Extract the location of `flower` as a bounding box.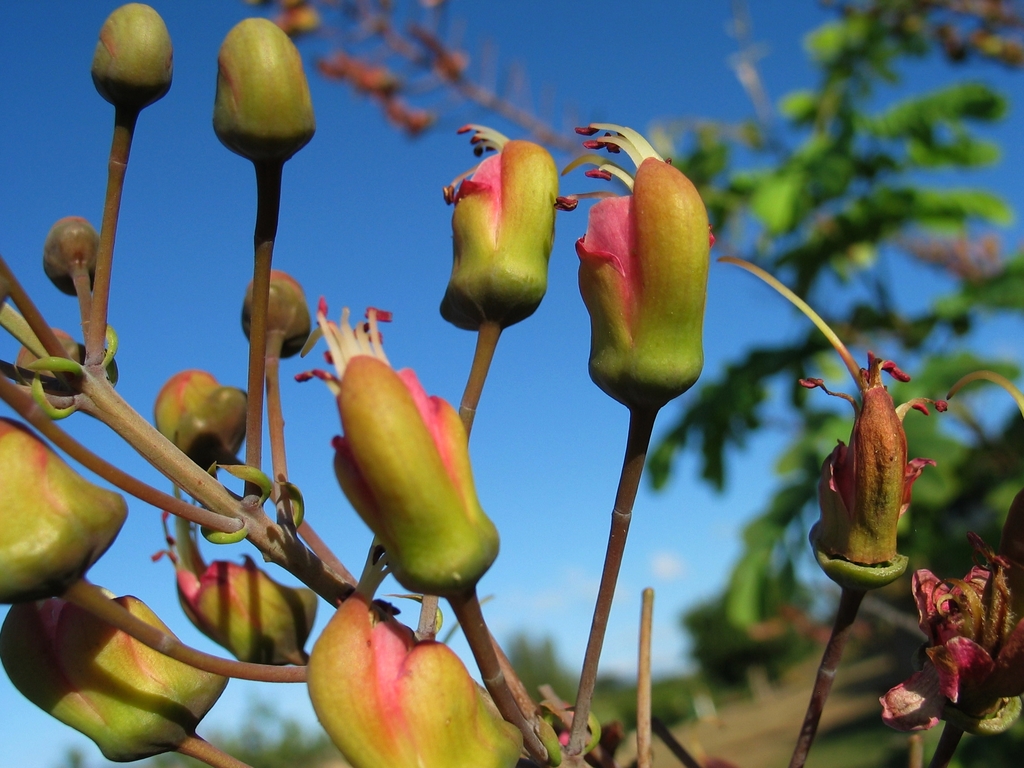
locate(556, 119, 712, 405).
